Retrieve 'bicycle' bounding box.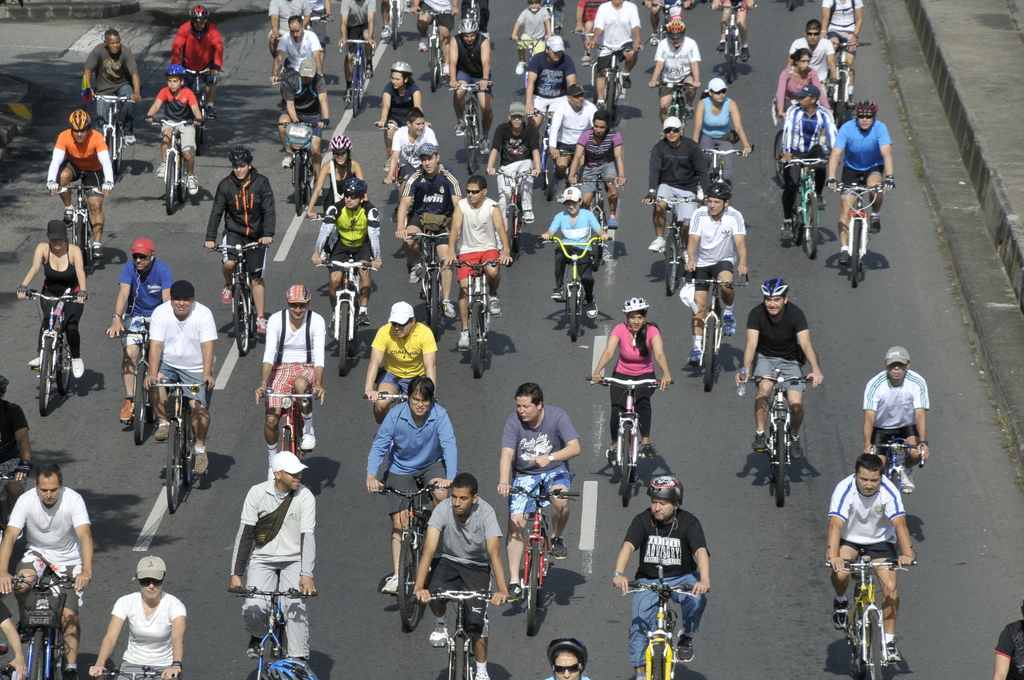
Bounding box: l=366, t=482, r=449, b=633.
